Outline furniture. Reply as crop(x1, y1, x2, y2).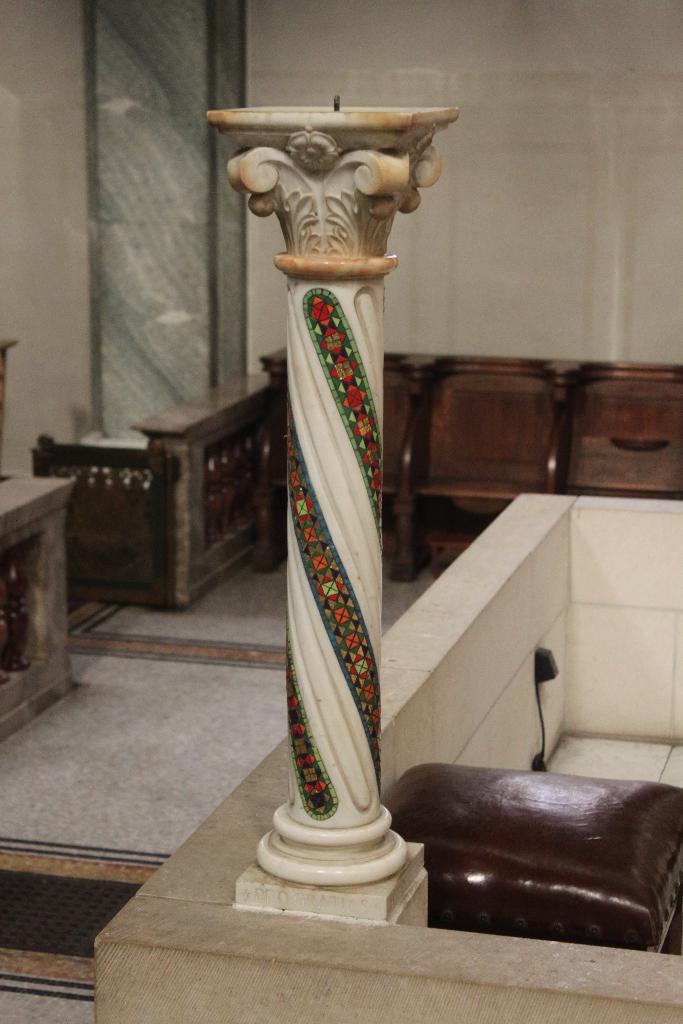
crop(381, 758, 682, 954).
